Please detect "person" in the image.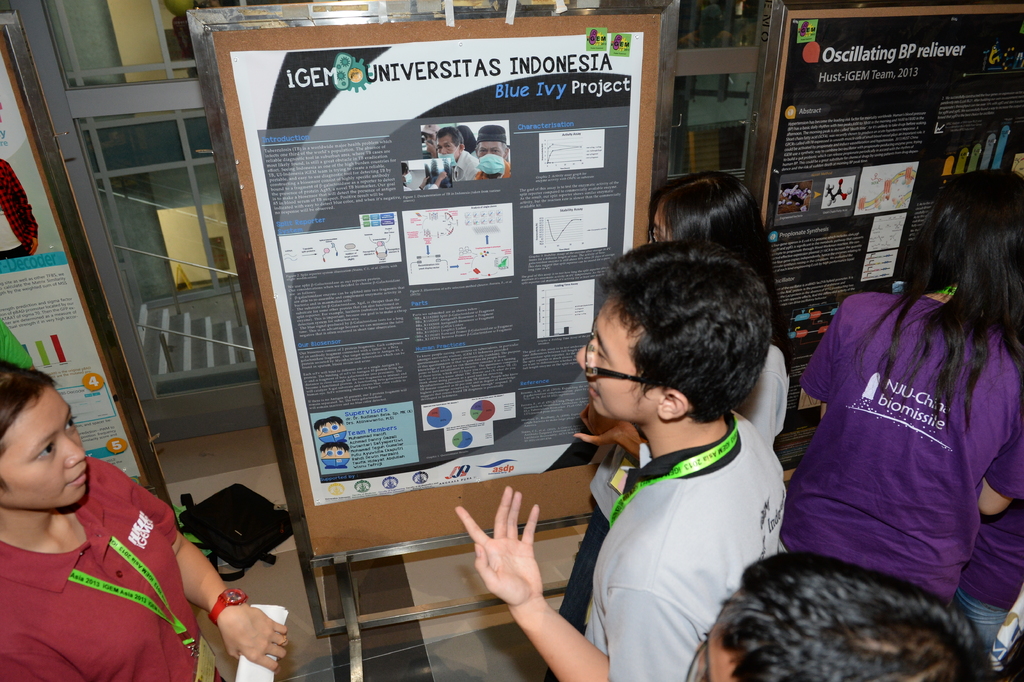
[419,124,440,158].
